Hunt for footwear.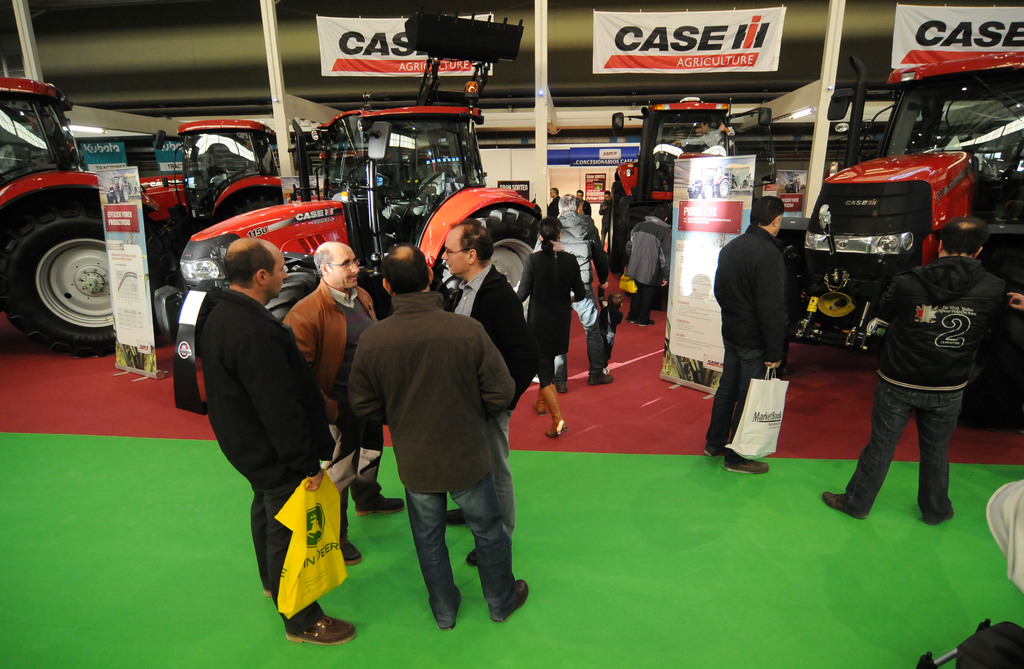
Hunted down at BBox(282, 613, 364, 645).
